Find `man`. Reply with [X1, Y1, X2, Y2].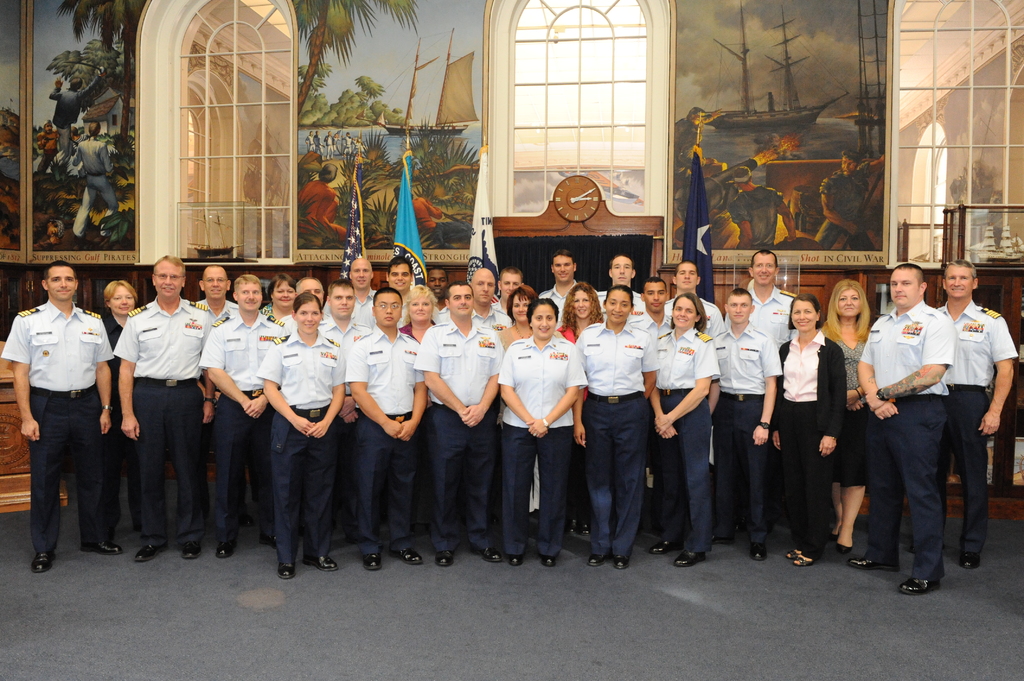
[35, 118, 64, 180].
